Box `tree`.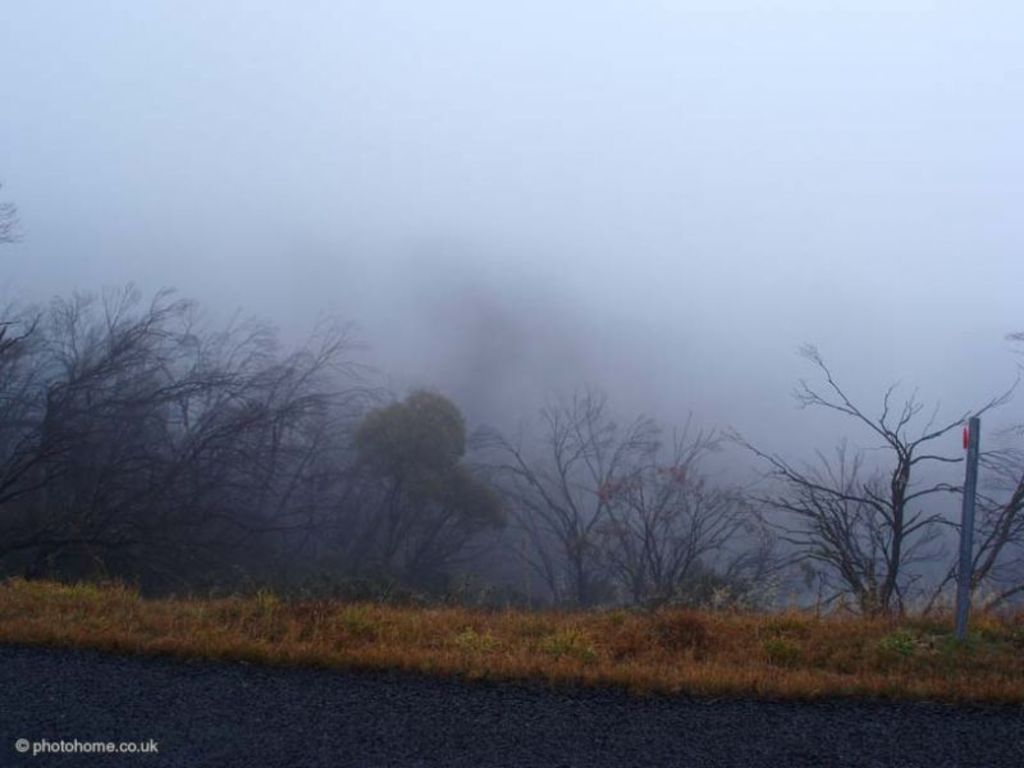
x1=503, y1=338, x2=1023, y2=658.
